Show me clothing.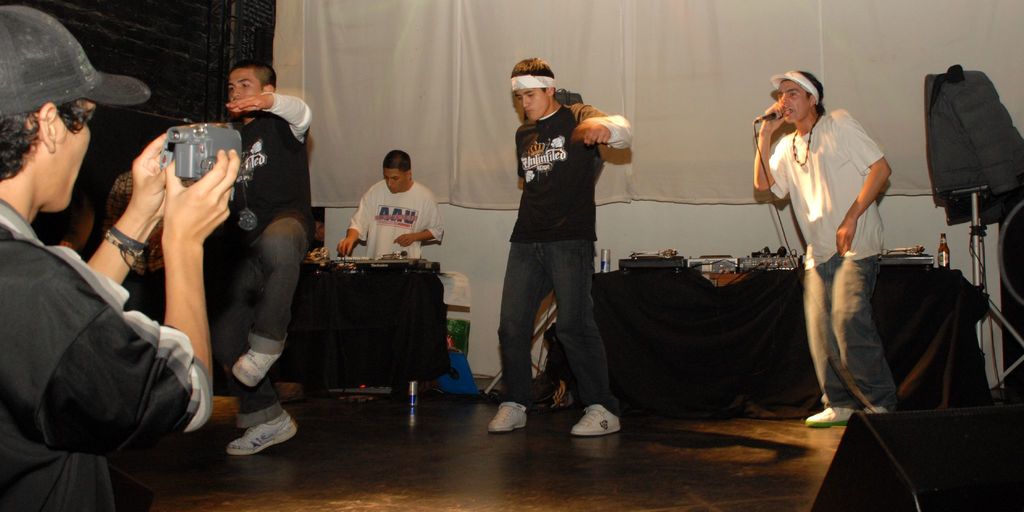
clothing is here: (766, 99, 887, 413).
